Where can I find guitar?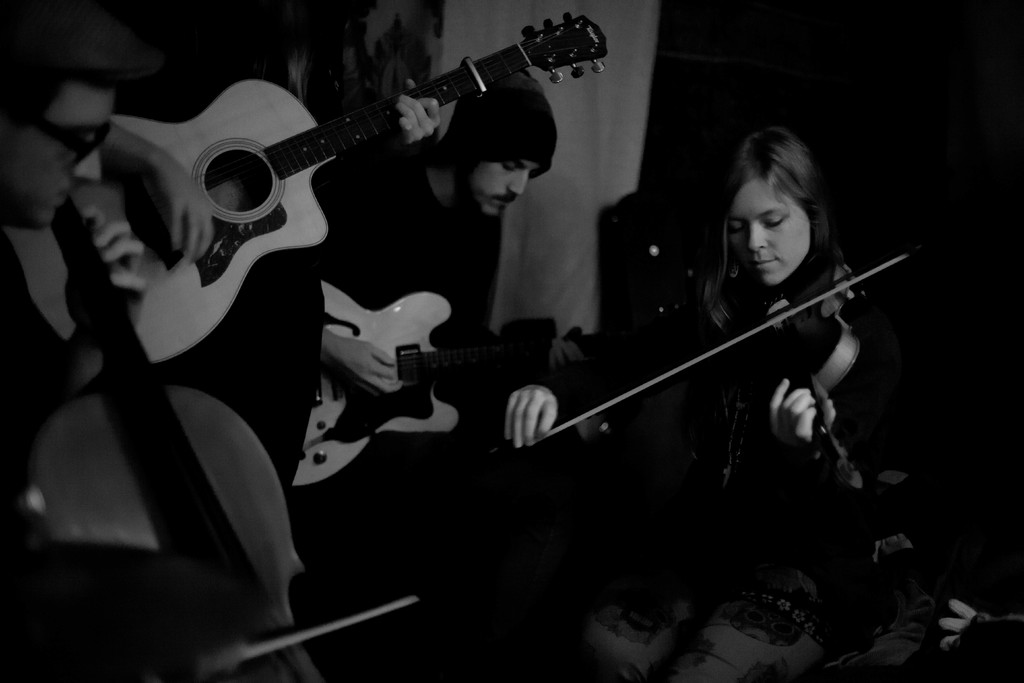
You can find it at bbox(0, 4, 618, 391).
